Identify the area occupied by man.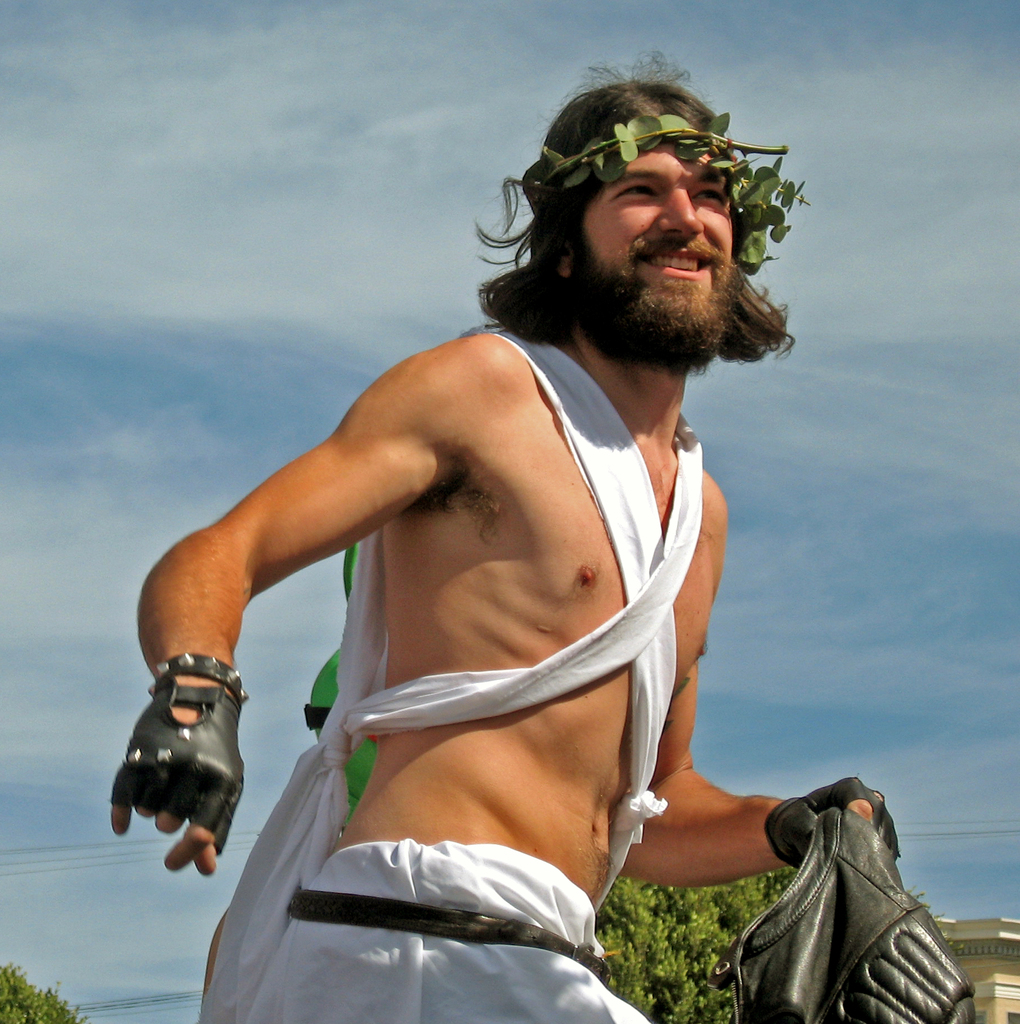
Area: pyautogui.locateOnScreen(94, 34, 904, 1023).
